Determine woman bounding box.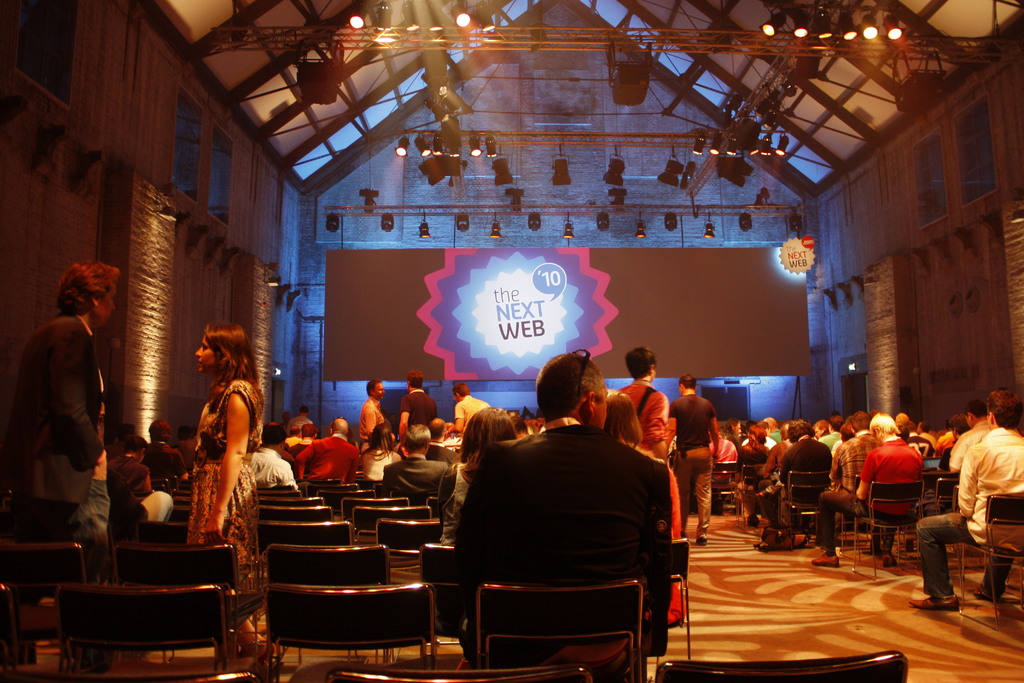
Determined: {"left": 618, "top": 344, "right": 685, "bottom": 623}.
